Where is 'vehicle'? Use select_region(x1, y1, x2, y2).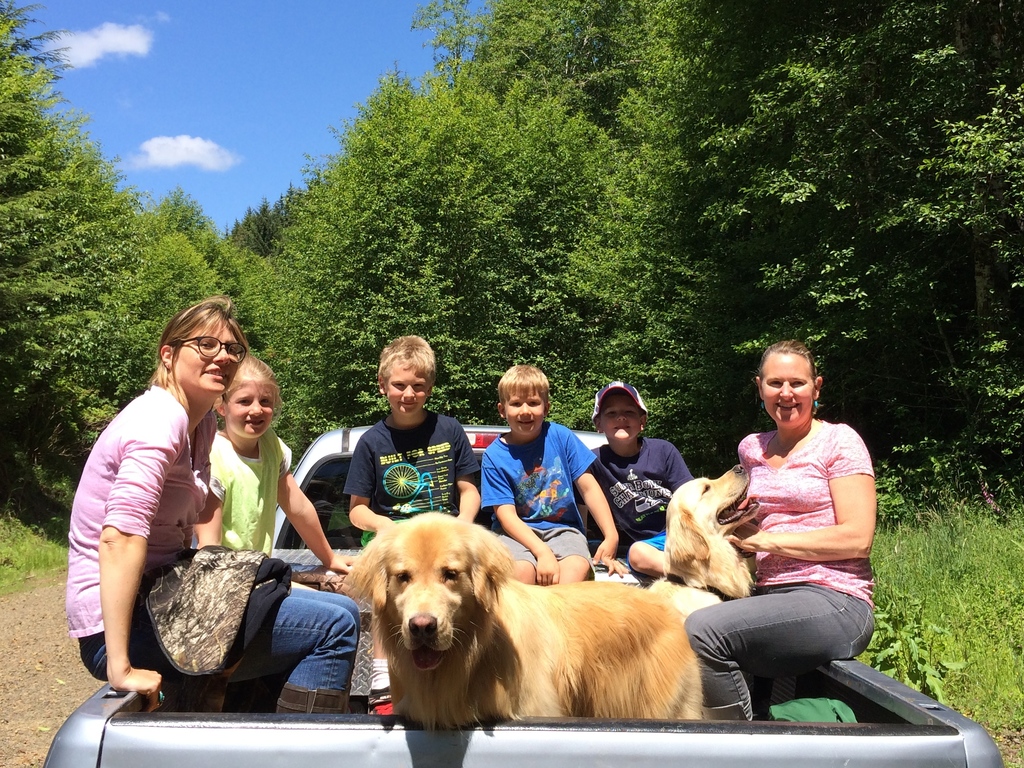
select_region(41, 420, 1008, 767).
